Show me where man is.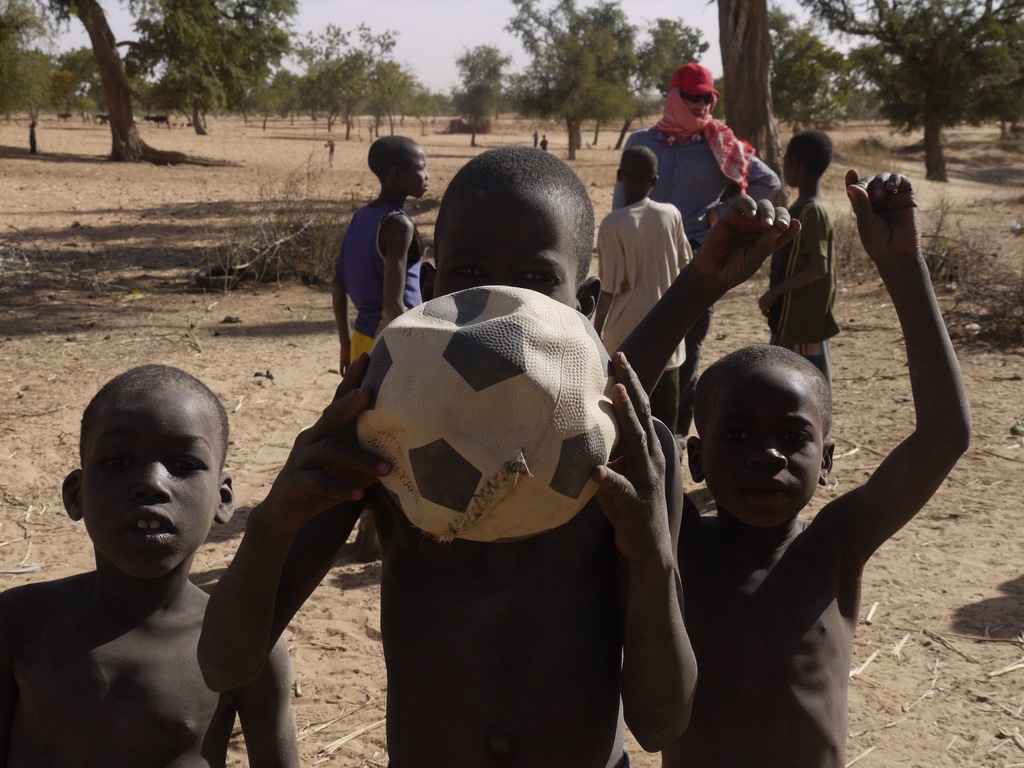
man is at x1=320 y1=140 x2=426 y2=367.
